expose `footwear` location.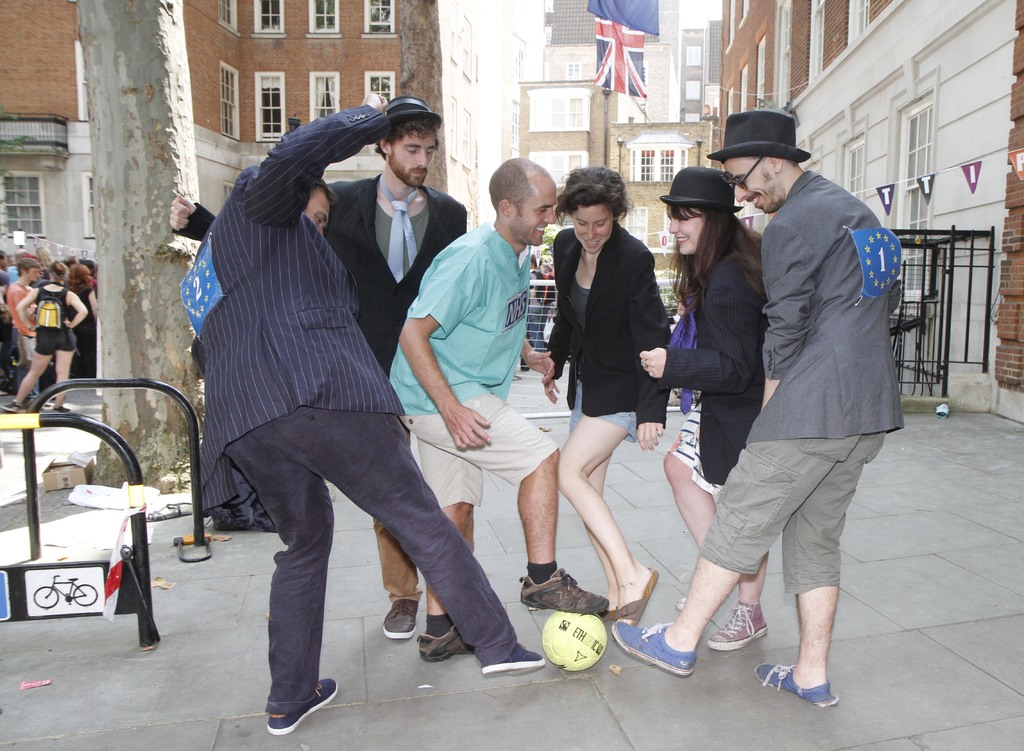
Exposed at [267, 674, 335, 731].
